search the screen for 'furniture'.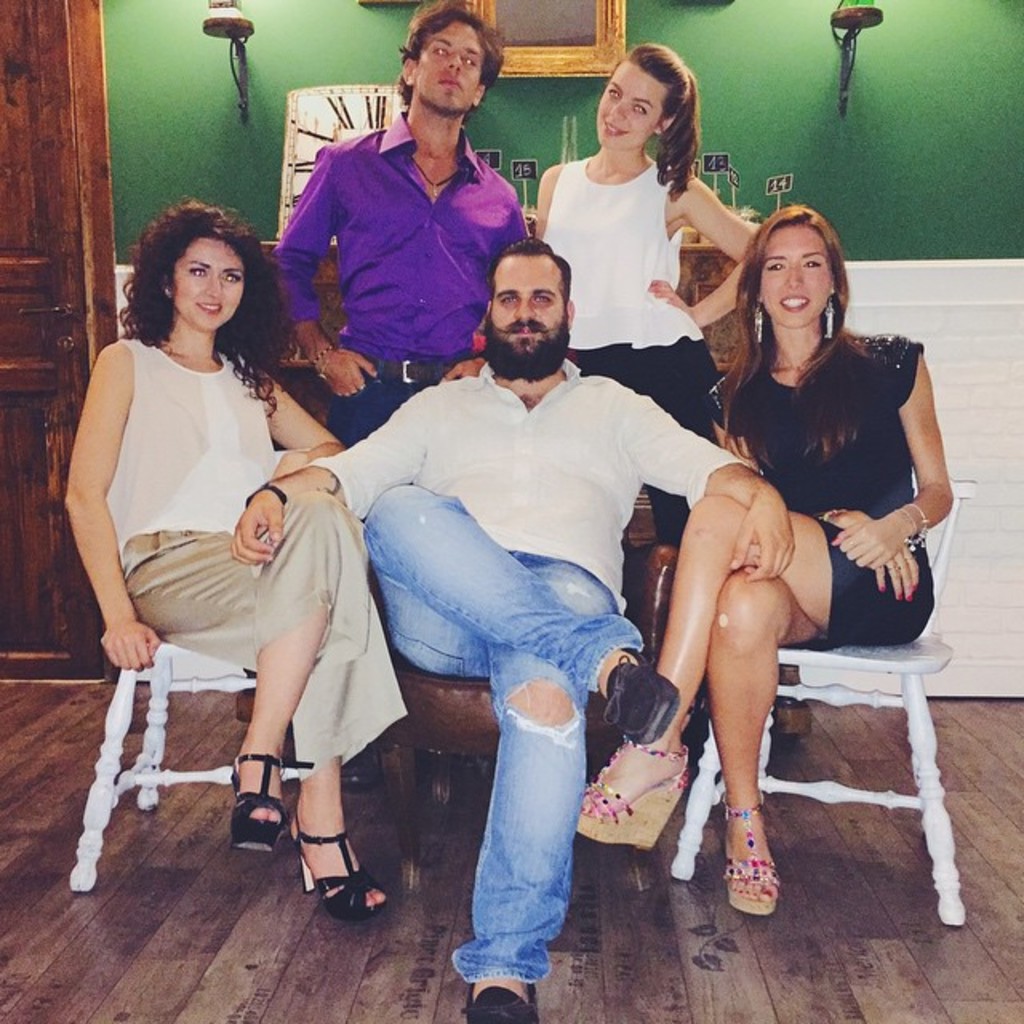
Found at BBox(670, 472, 976, 926).
